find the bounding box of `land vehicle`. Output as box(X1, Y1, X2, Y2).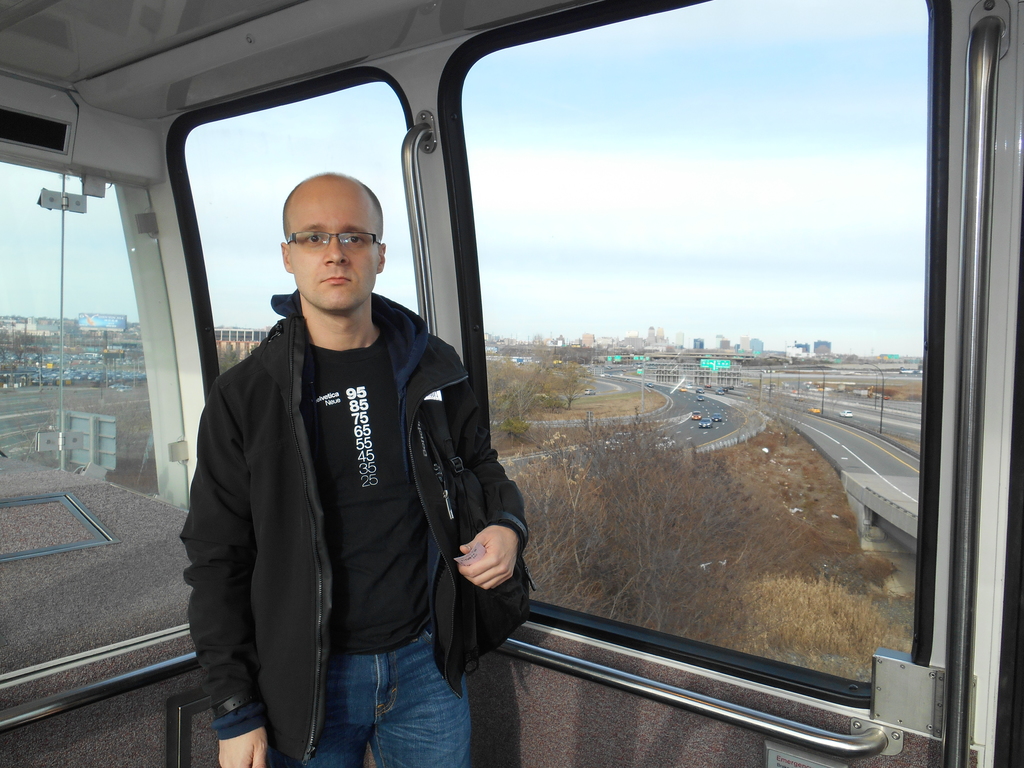
box(694, 392, 706, 403).
